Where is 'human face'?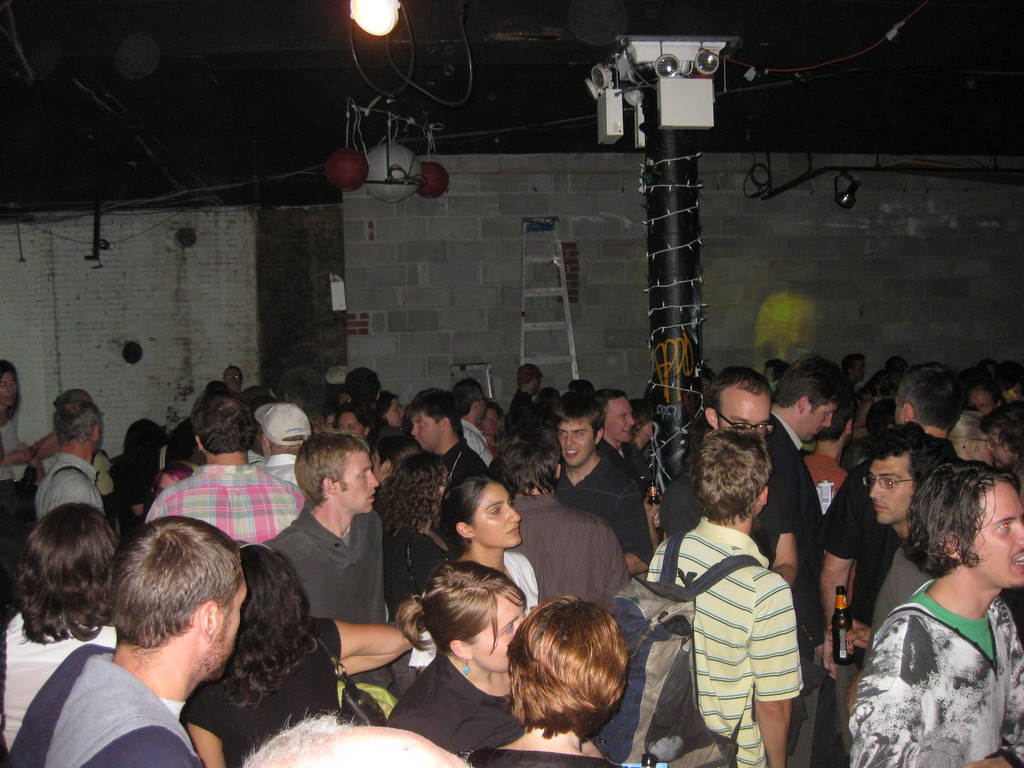
region(383, 400, 403, 424).
